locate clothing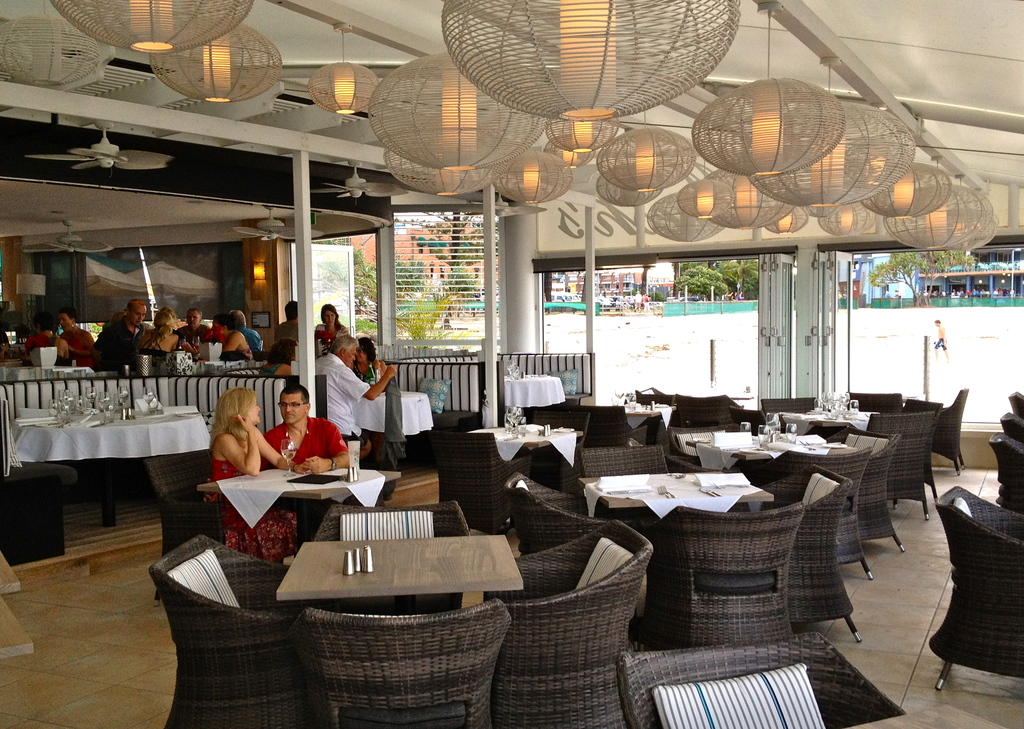
x1=223, y1=328, x2=252, y2=360
